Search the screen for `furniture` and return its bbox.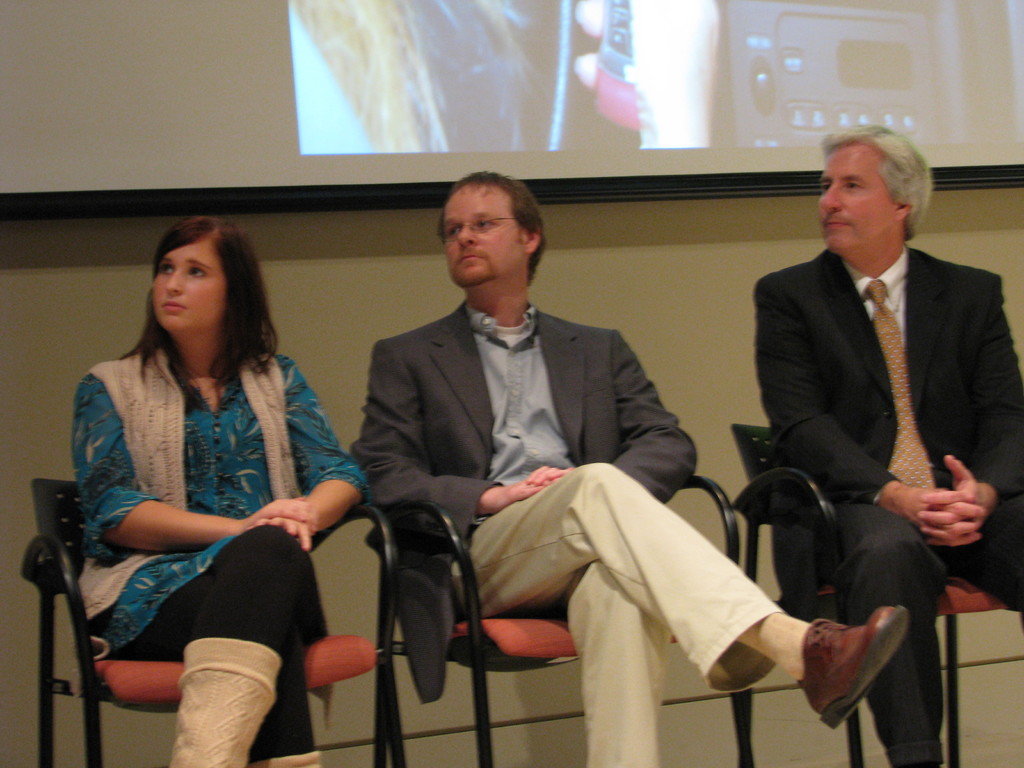
Found: <box>19,476,406,767</box>.
